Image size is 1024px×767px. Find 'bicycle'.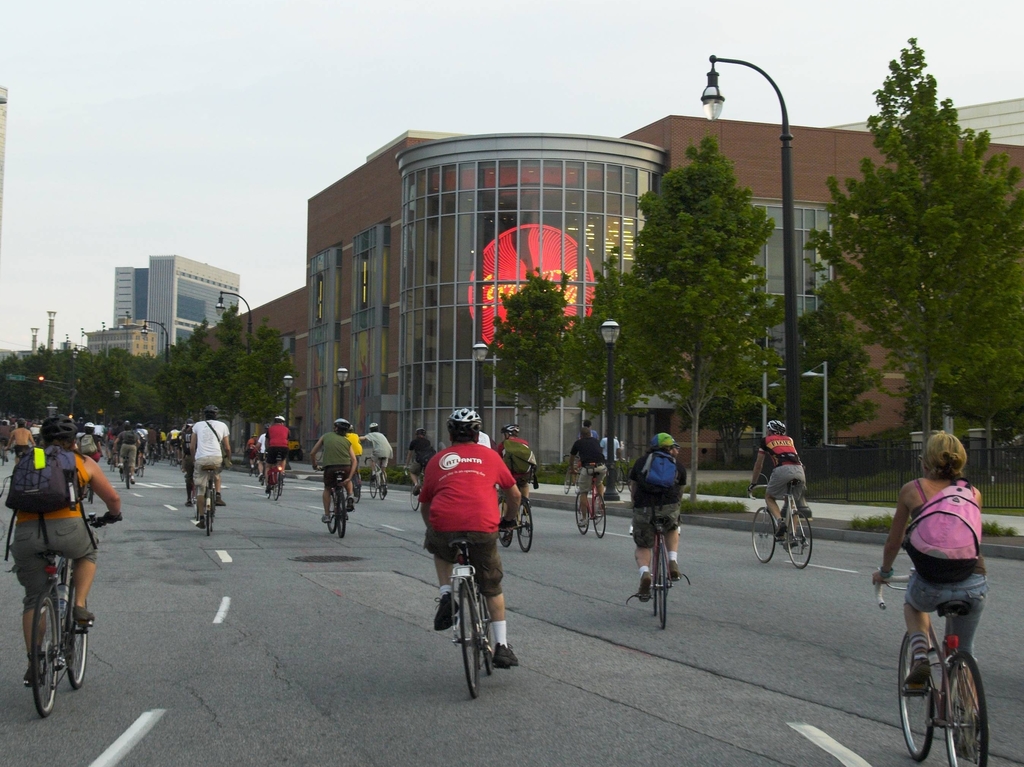
900,565,1002,761.
